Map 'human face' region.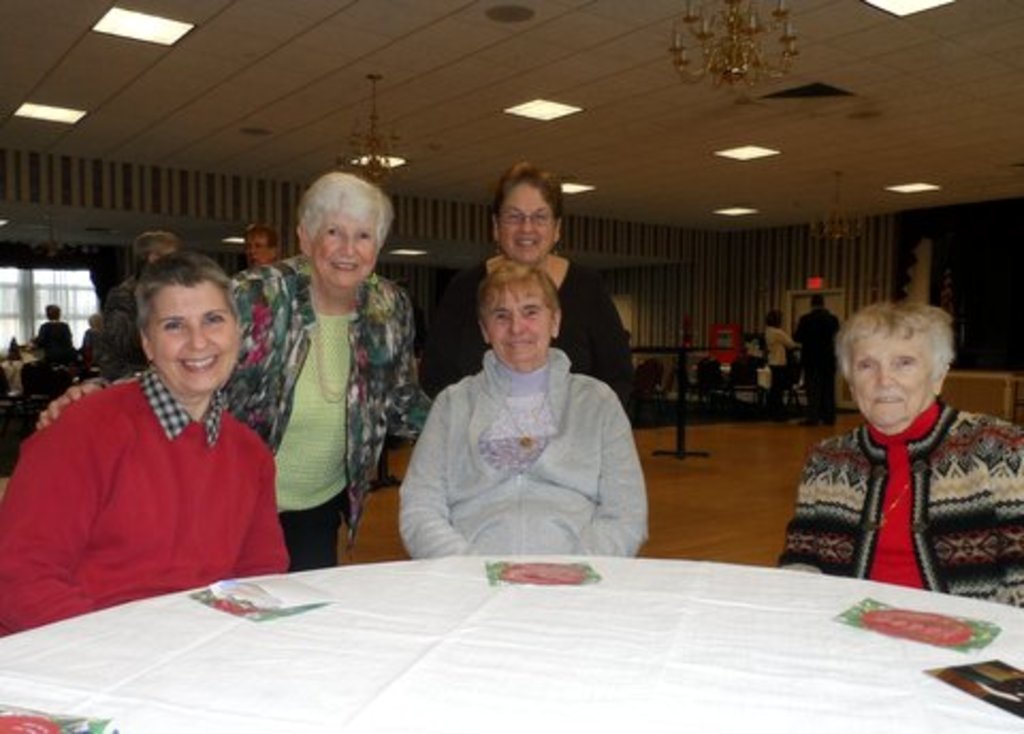
Mapped to crop(305, 209, 382, 284).
